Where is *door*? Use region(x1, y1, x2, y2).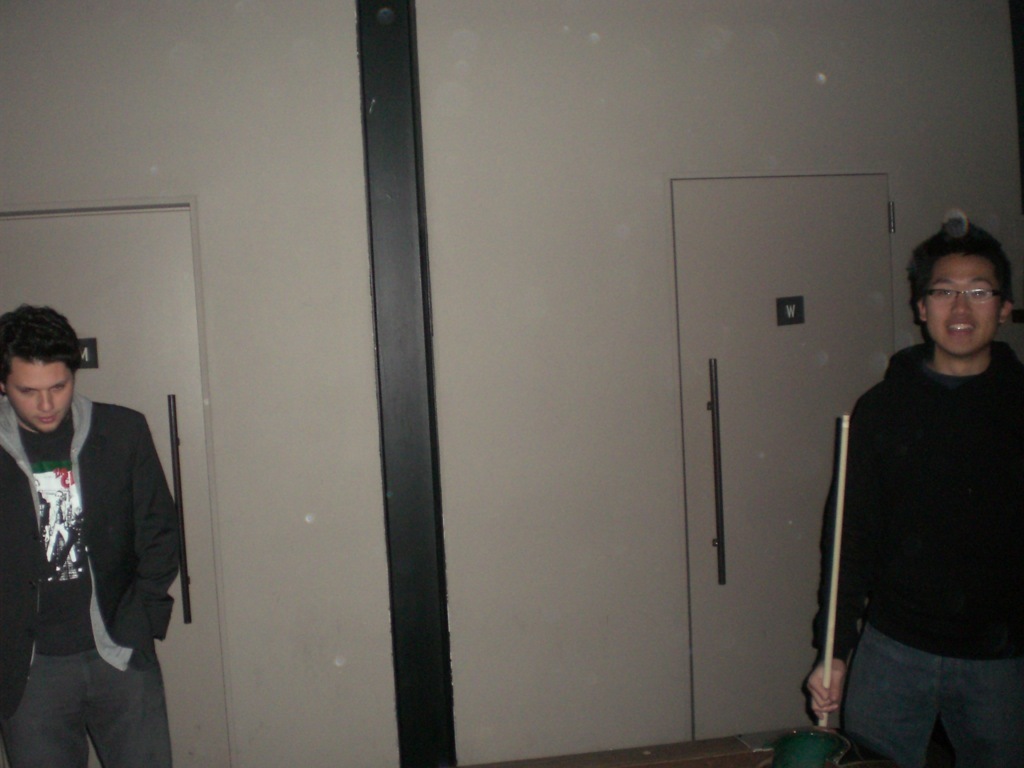
region(688, 174, 890, 726).
